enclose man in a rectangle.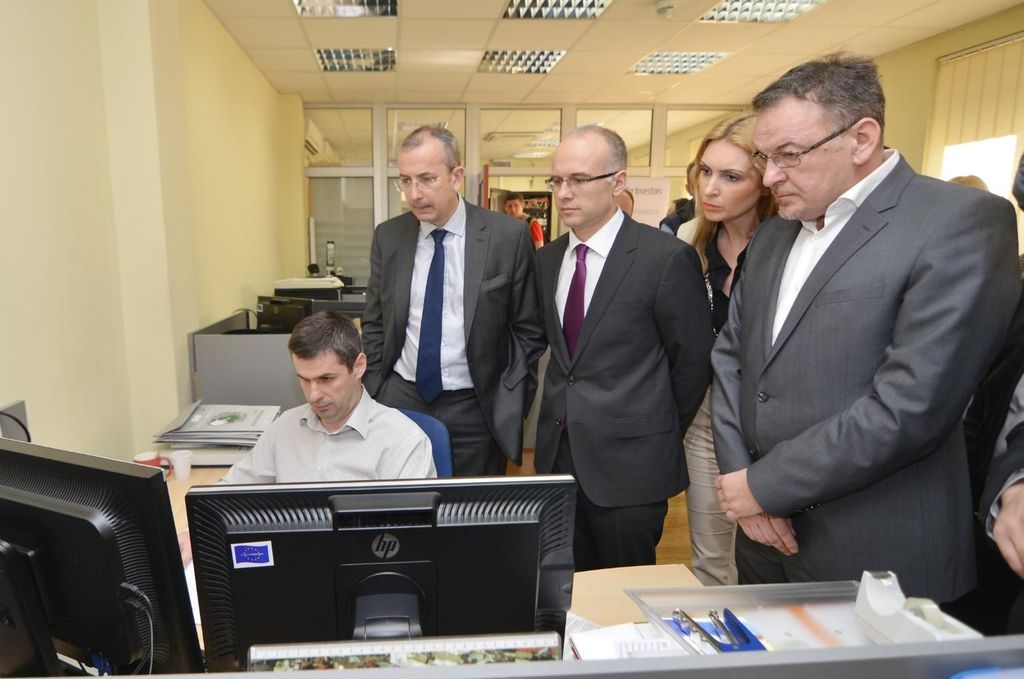
bbox(359, 122, 545, 476).
